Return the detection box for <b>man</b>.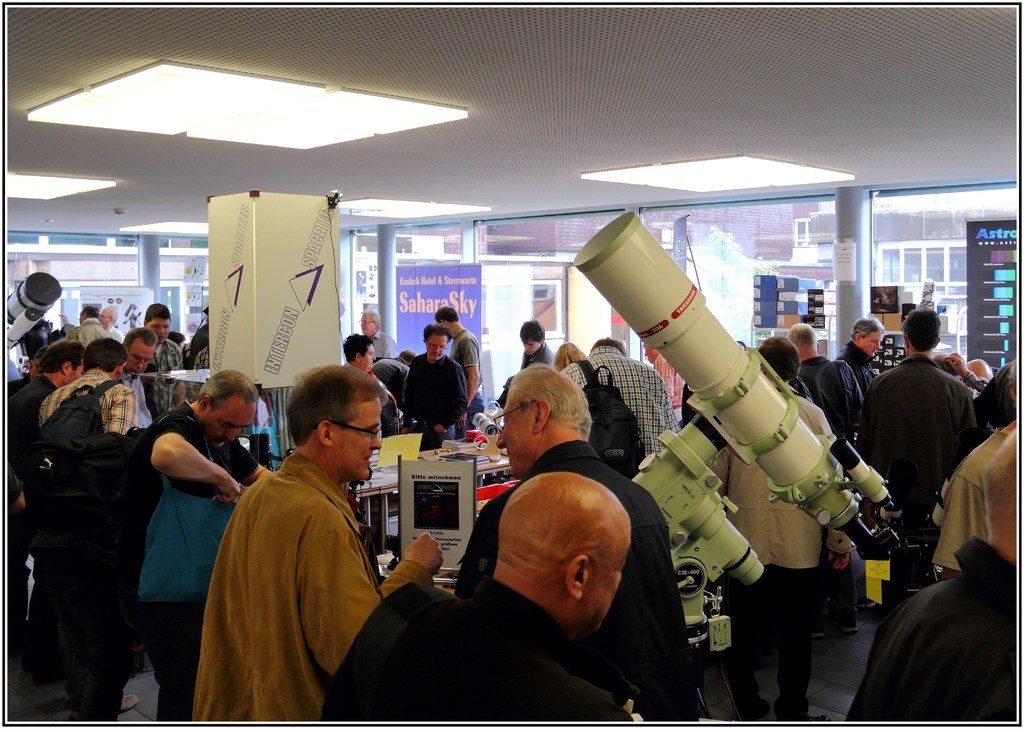
bbox(643, 341, 687, 412).
